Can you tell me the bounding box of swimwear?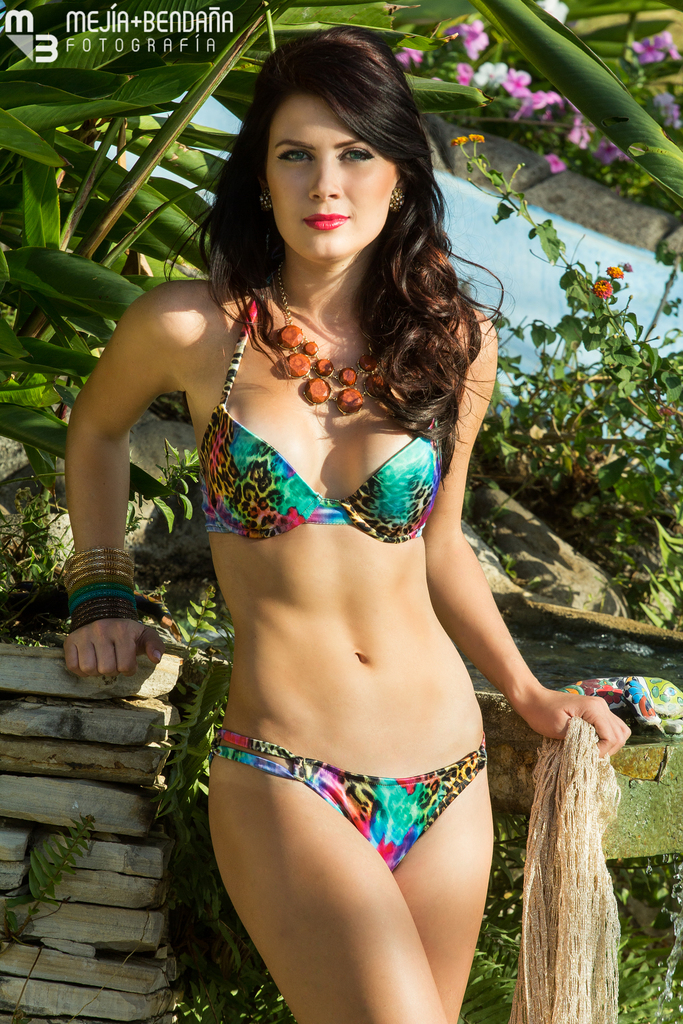
rect(219, 731, 489, 872).
